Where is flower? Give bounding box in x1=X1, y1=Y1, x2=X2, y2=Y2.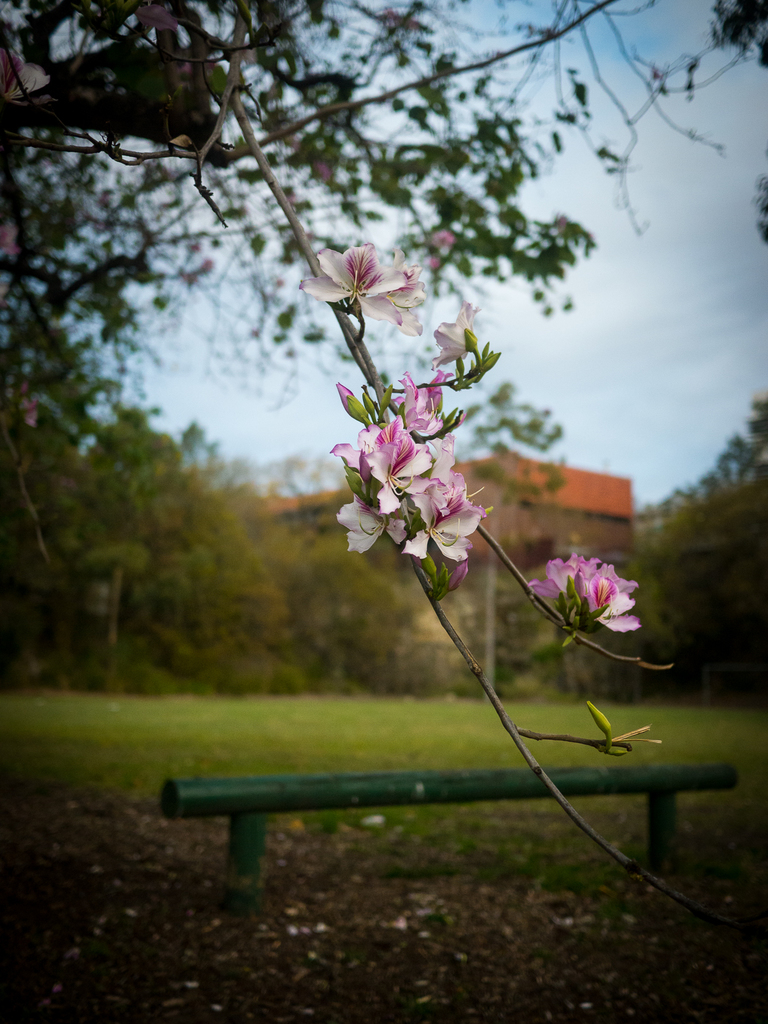
x1=331, y1=488, x2=415, y2=557.
